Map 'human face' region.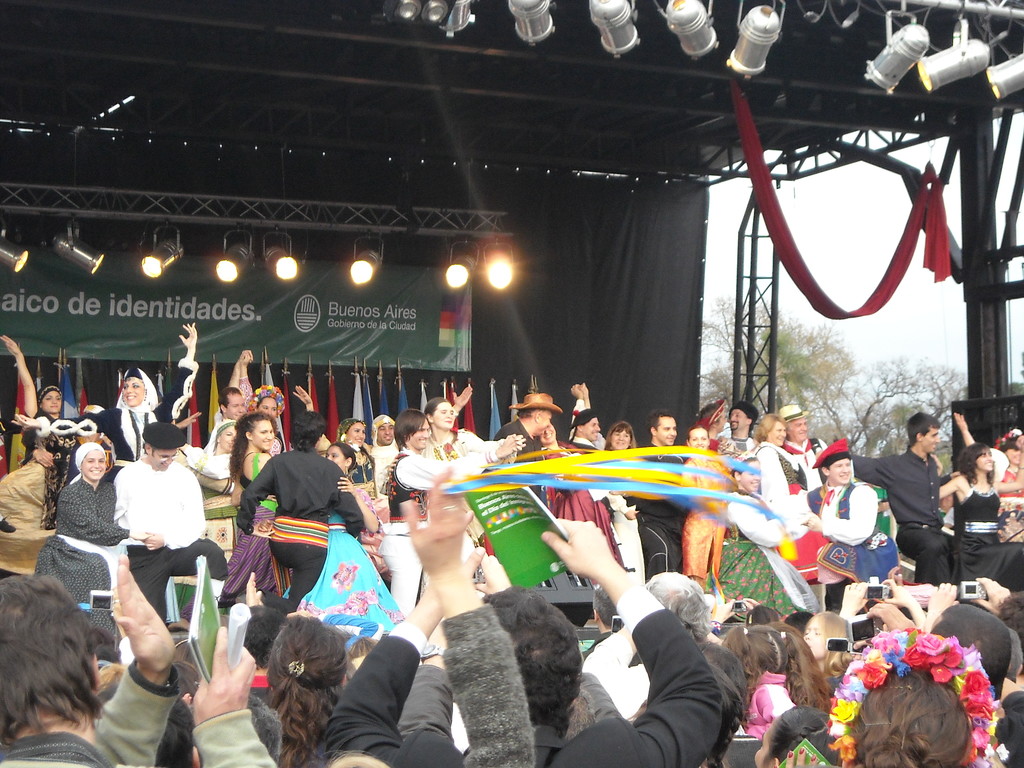
Mapped to BBox(218, 426, 236, 449).
